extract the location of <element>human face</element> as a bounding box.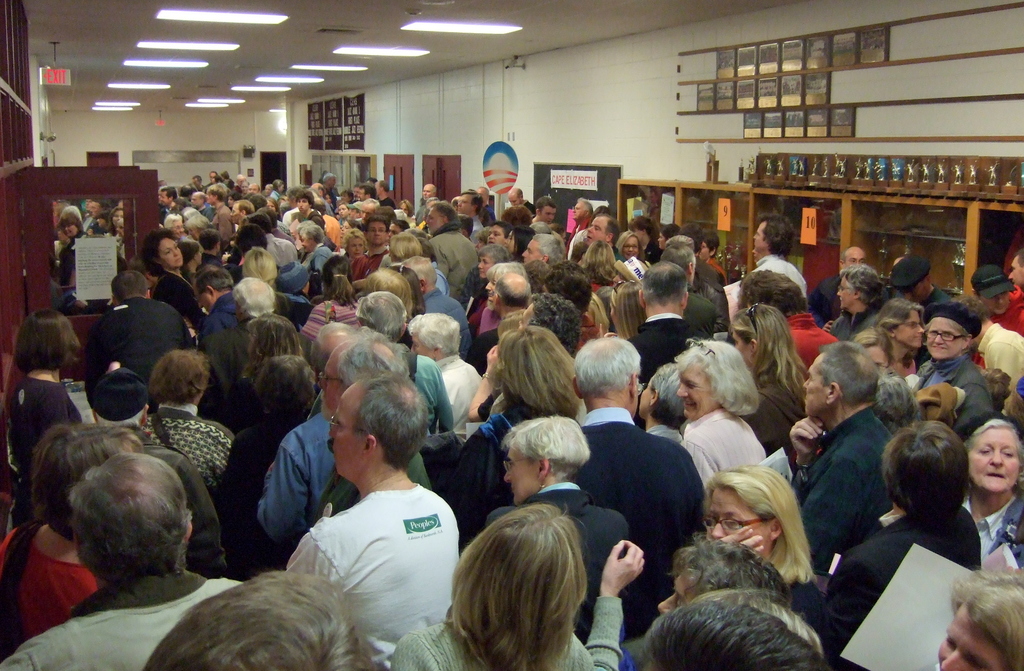
{"left": 639, "top": 373, "right": 653, "bottom": 415}.
